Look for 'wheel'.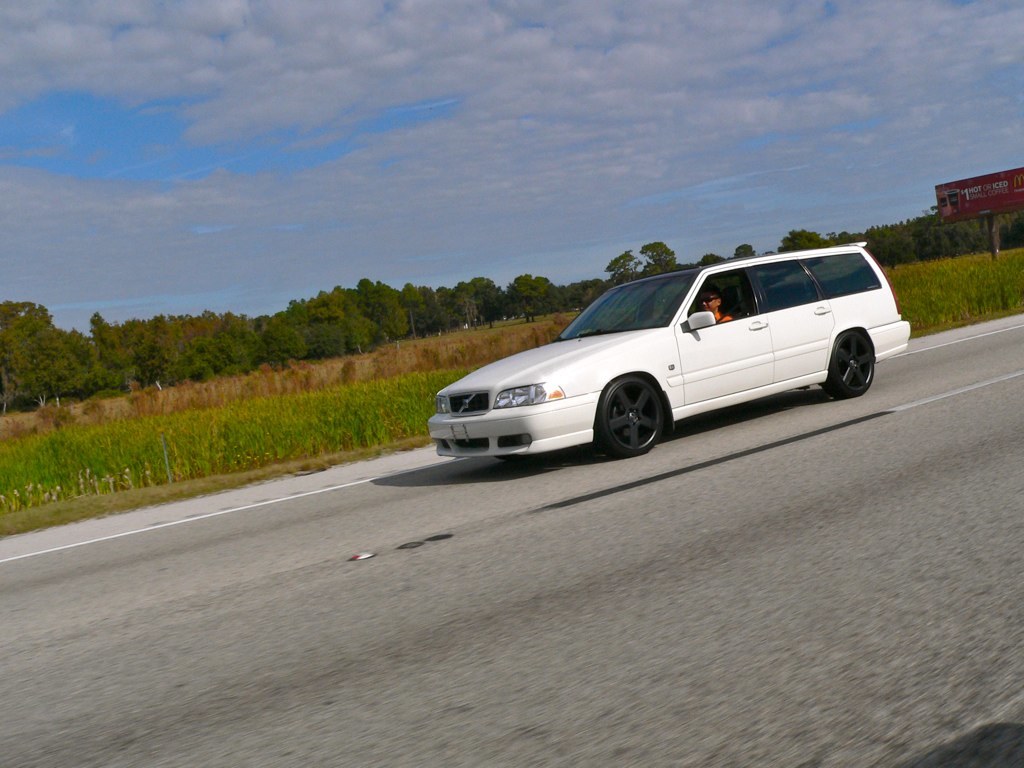
Found: pyautogui.locateOnScreen(598, 383, 684, 456).
